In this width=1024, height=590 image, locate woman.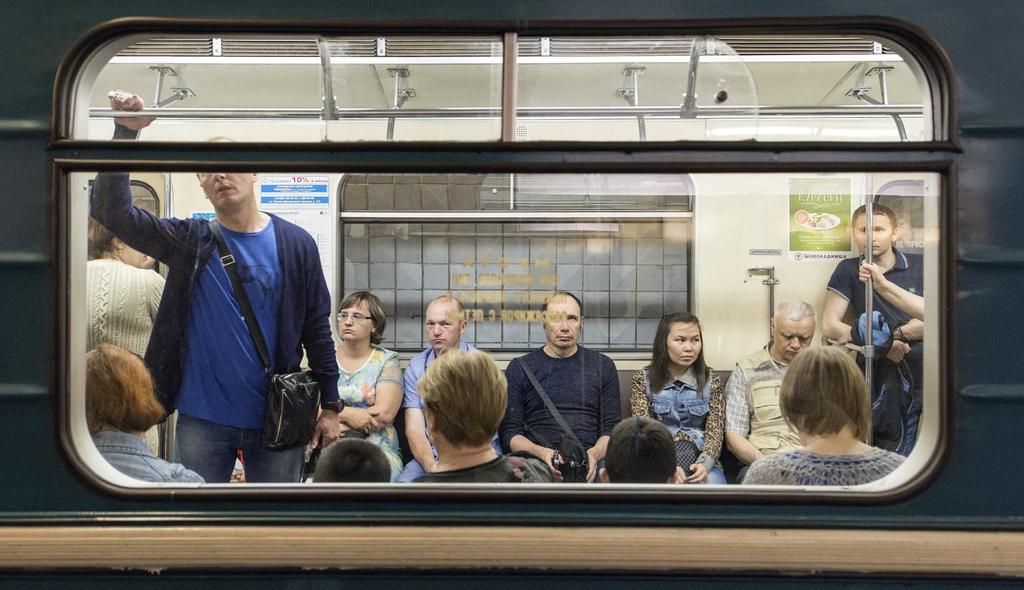
Bounding box: <box>321,292,402,479</box>.
